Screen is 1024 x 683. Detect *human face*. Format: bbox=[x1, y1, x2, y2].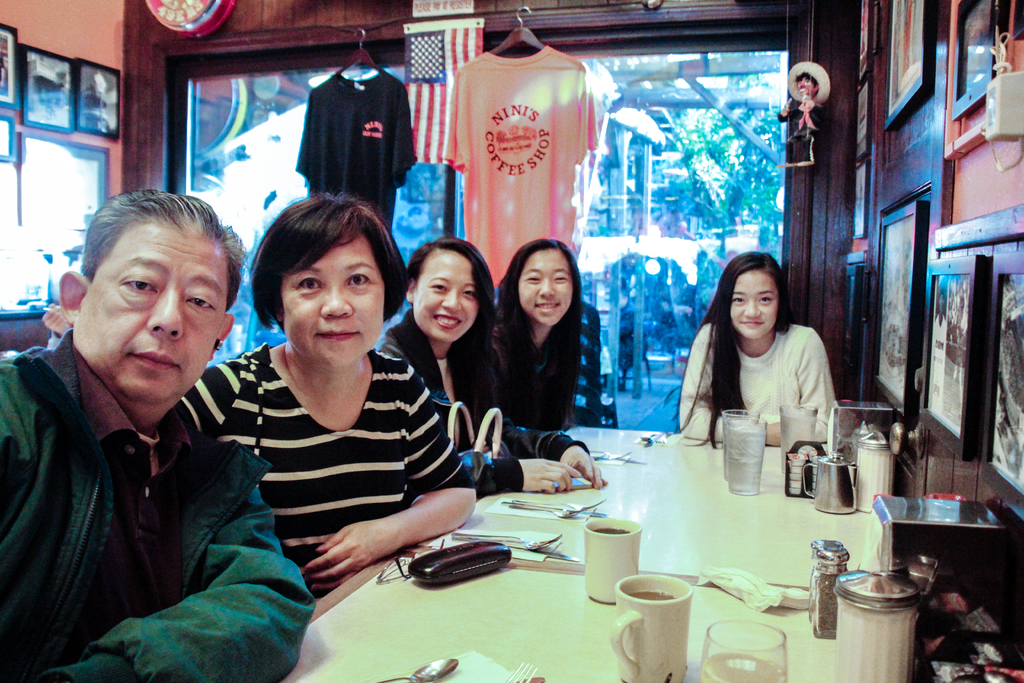
bbox=[73, 227, 221, 399].
